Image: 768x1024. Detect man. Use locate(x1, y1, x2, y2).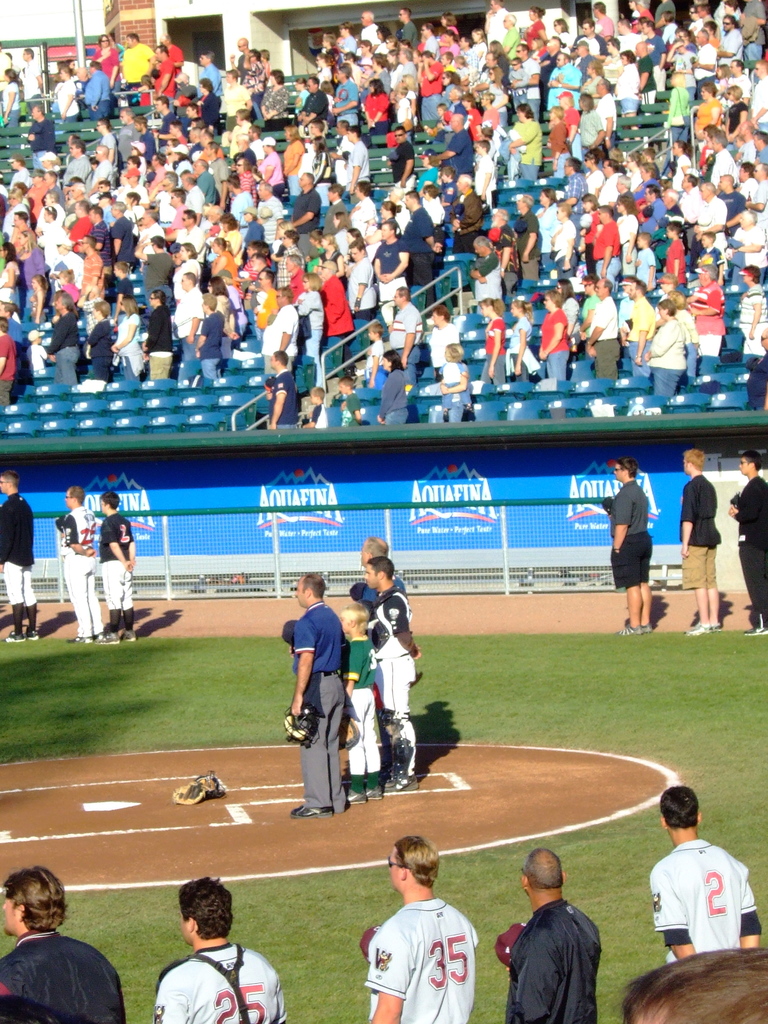
locate(205, 204, 225, 259).
